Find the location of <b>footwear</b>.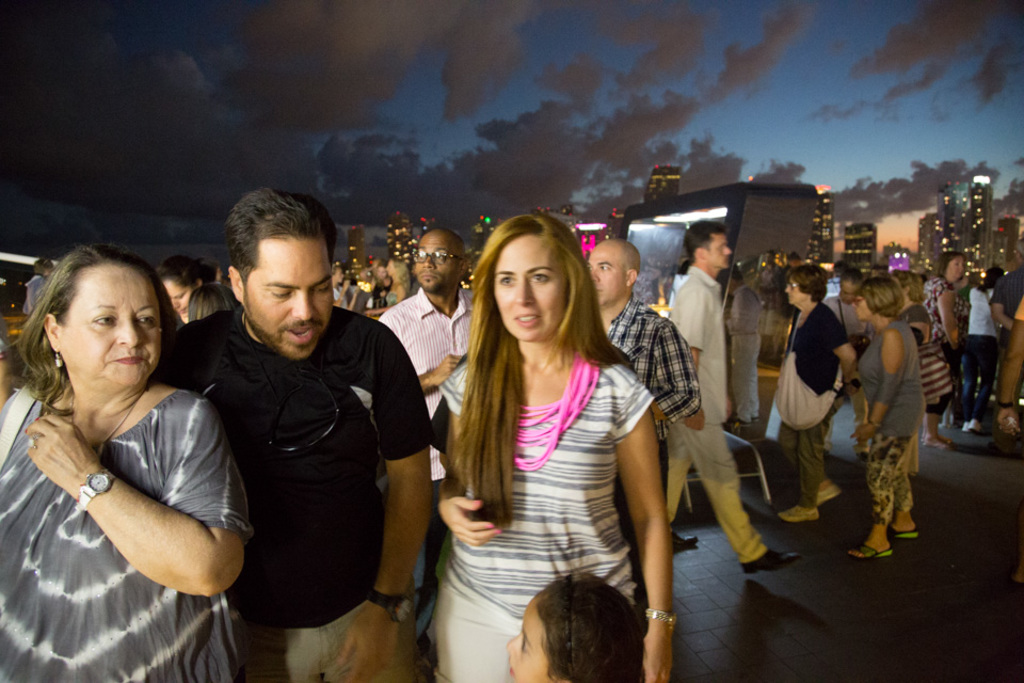
Location: Rect(969, 416, 980, 429).
